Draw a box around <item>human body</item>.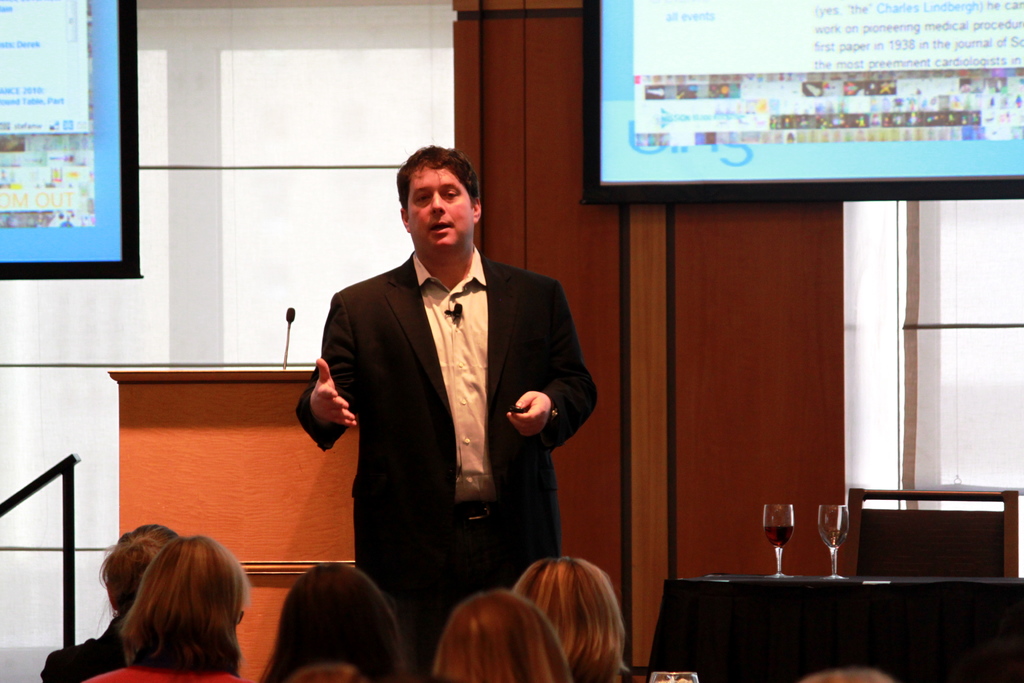
box=[89, 539, 249, 682].
